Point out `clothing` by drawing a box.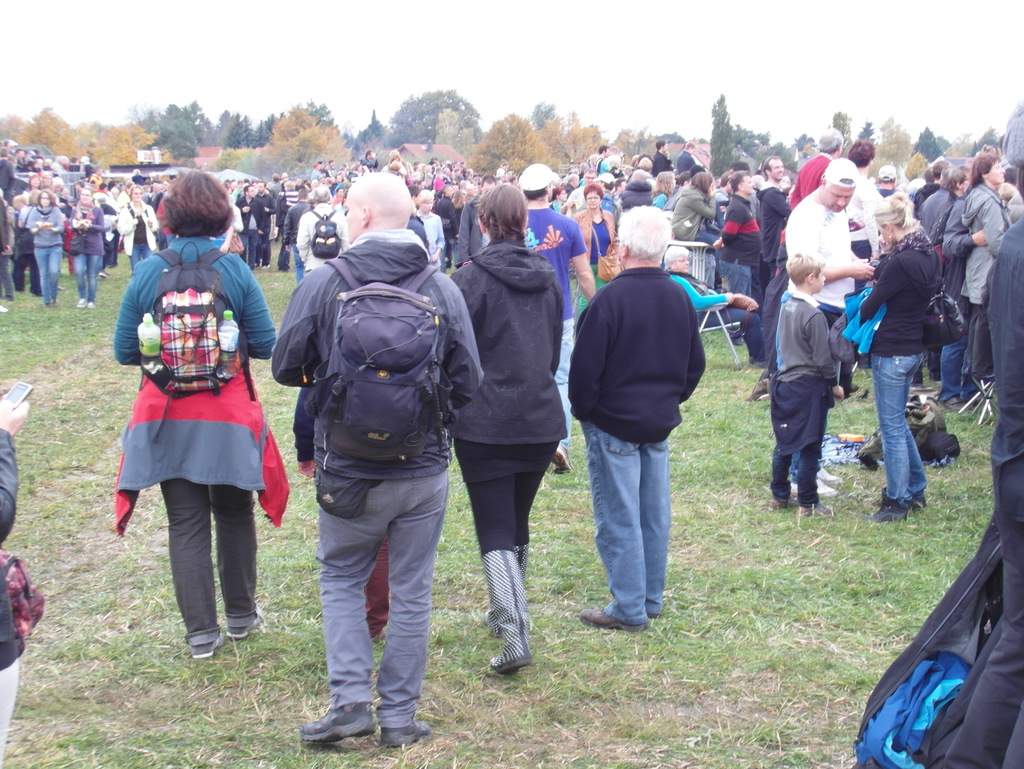
Rect(0, 197, 19, 298).
